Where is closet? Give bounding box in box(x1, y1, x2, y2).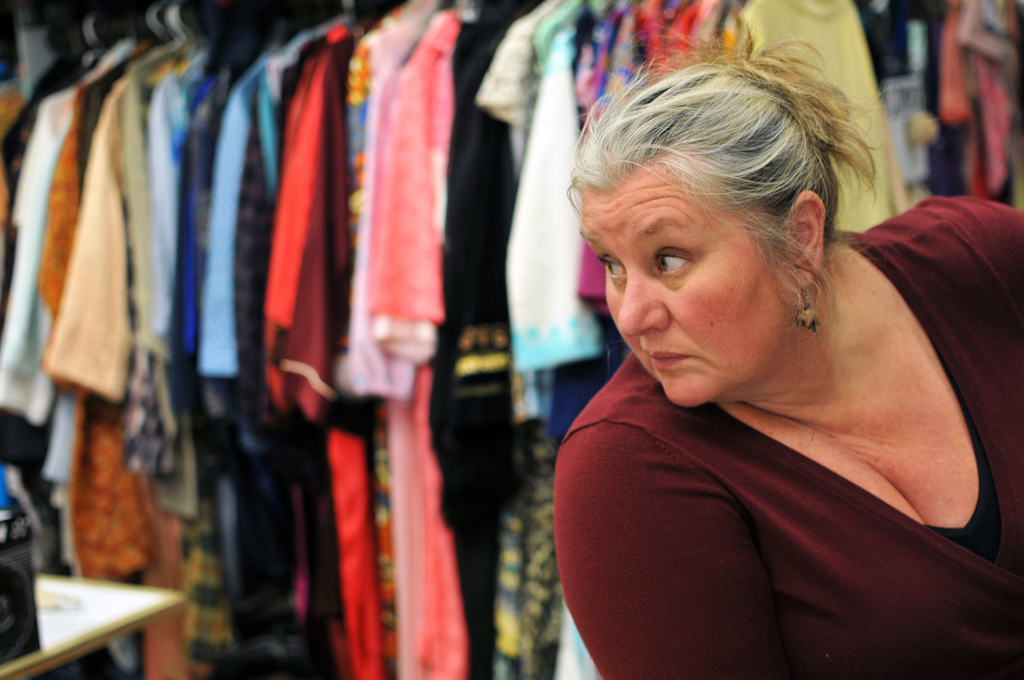
box(0, 0, 1023, 679).
